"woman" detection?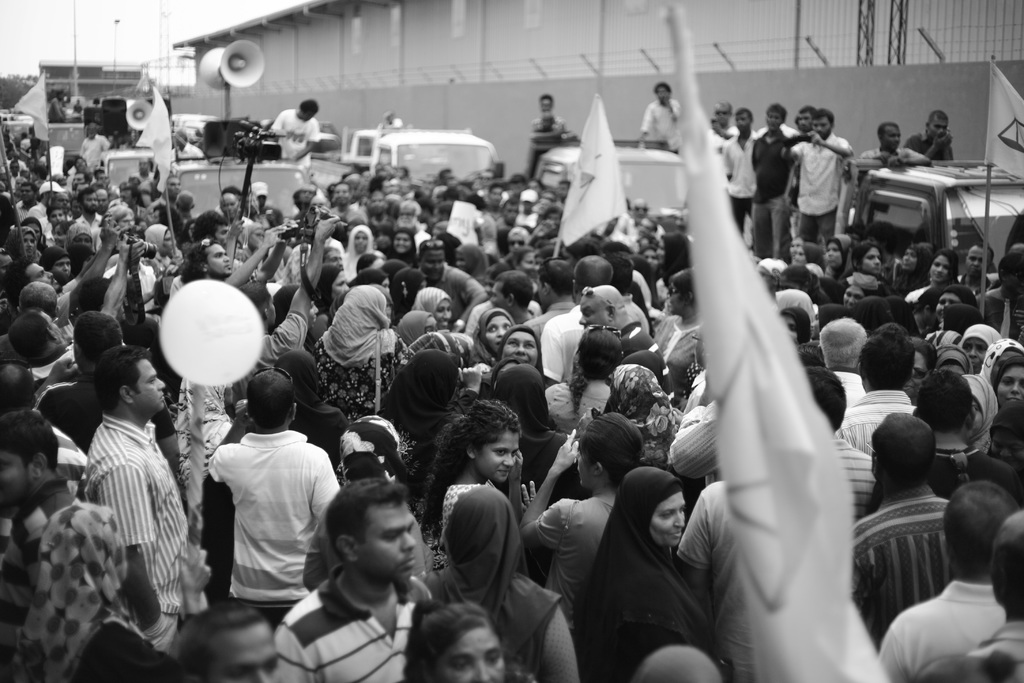
(543,327,623,436)
